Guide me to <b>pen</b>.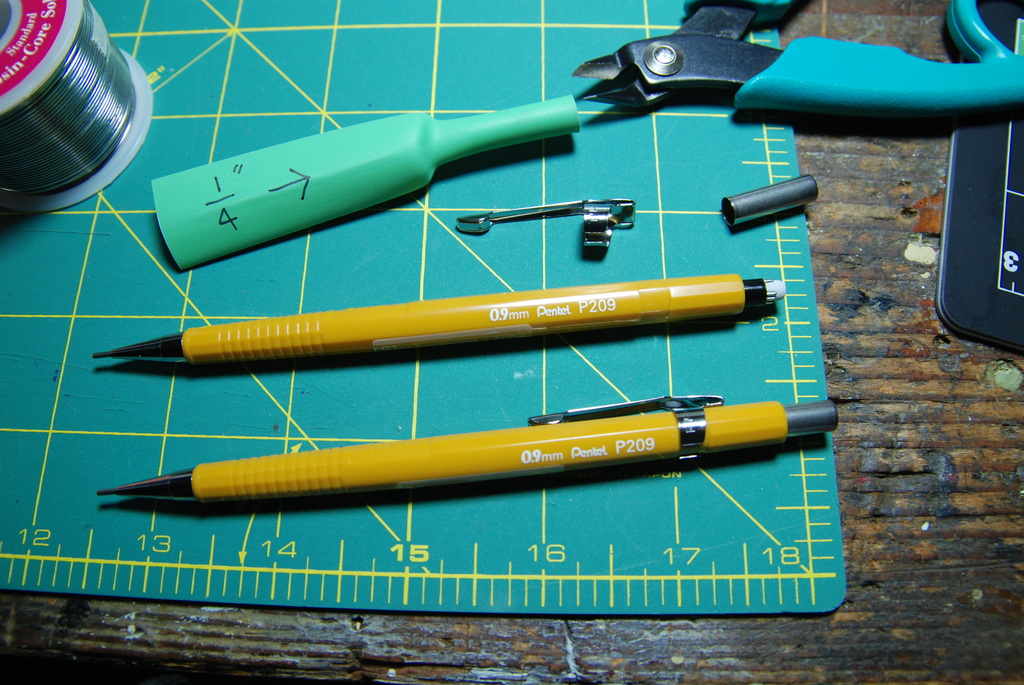
Guidance: bbox=[88, 271, 788, 368].
